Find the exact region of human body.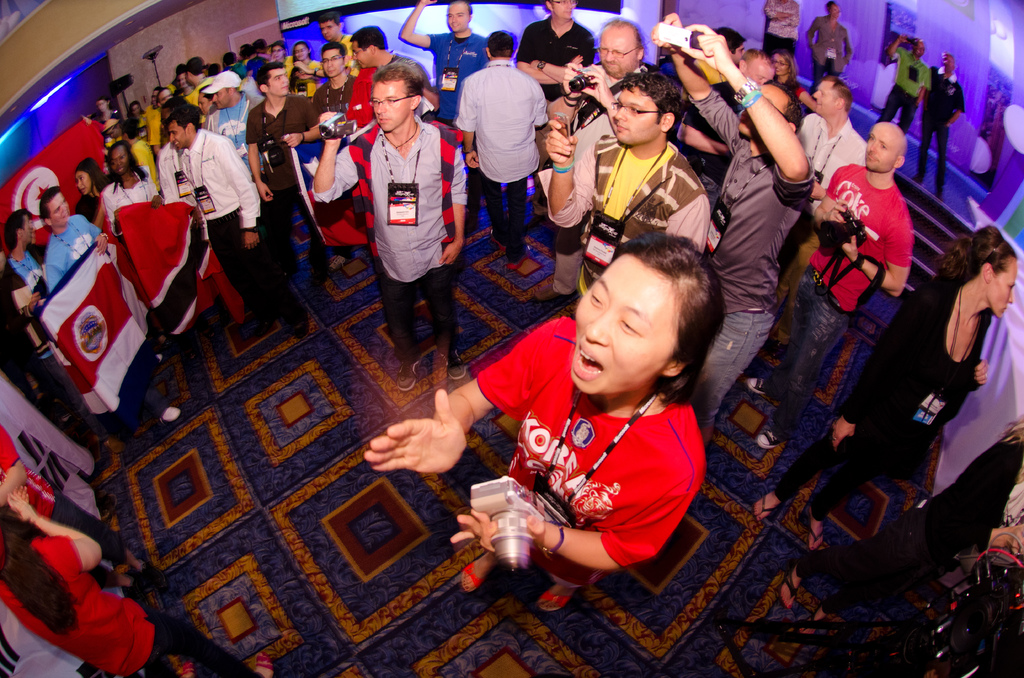
Exact region: [559, 16, 646, 168].
